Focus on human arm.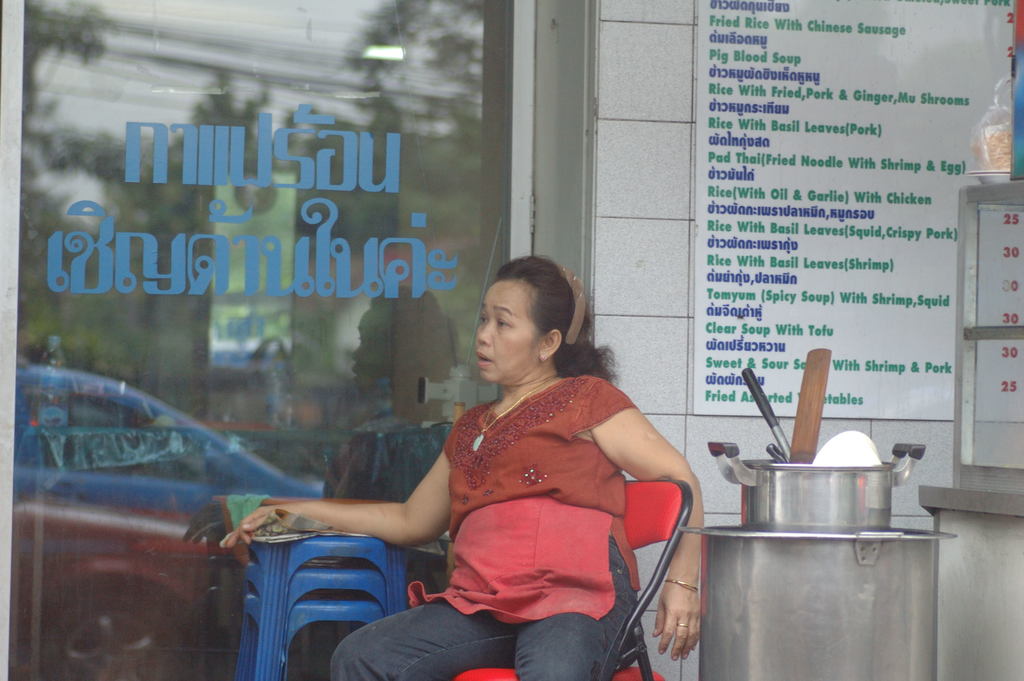
Focused at rect(590, 377, 703, 660).
